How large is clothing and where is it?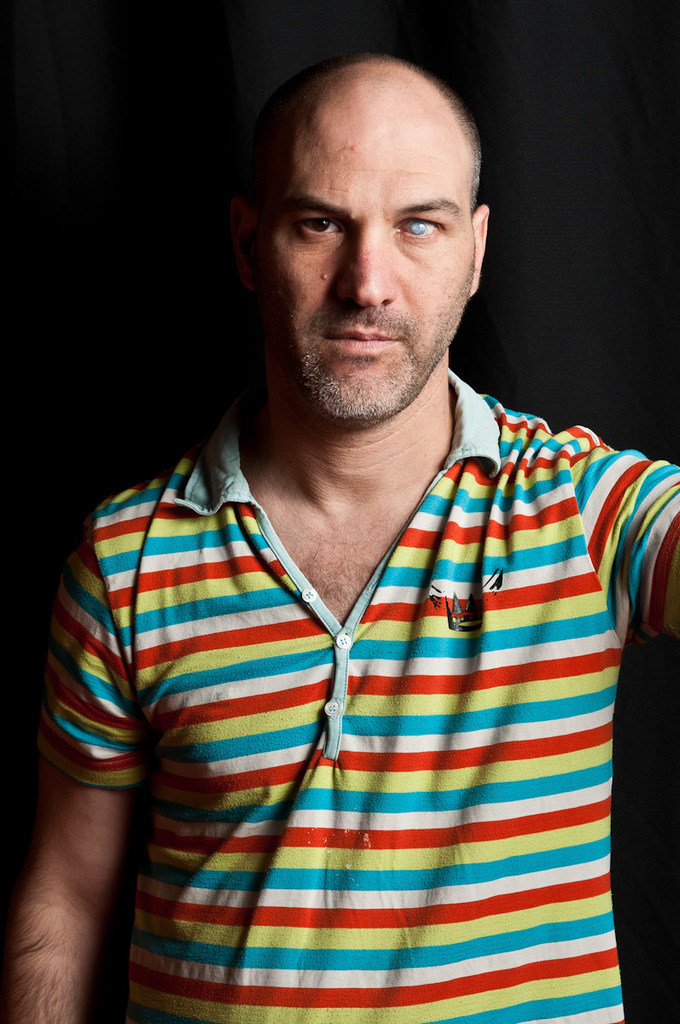
Bounding box: pyautogui.locateOnScreen(8, 404, 679, 1023).
